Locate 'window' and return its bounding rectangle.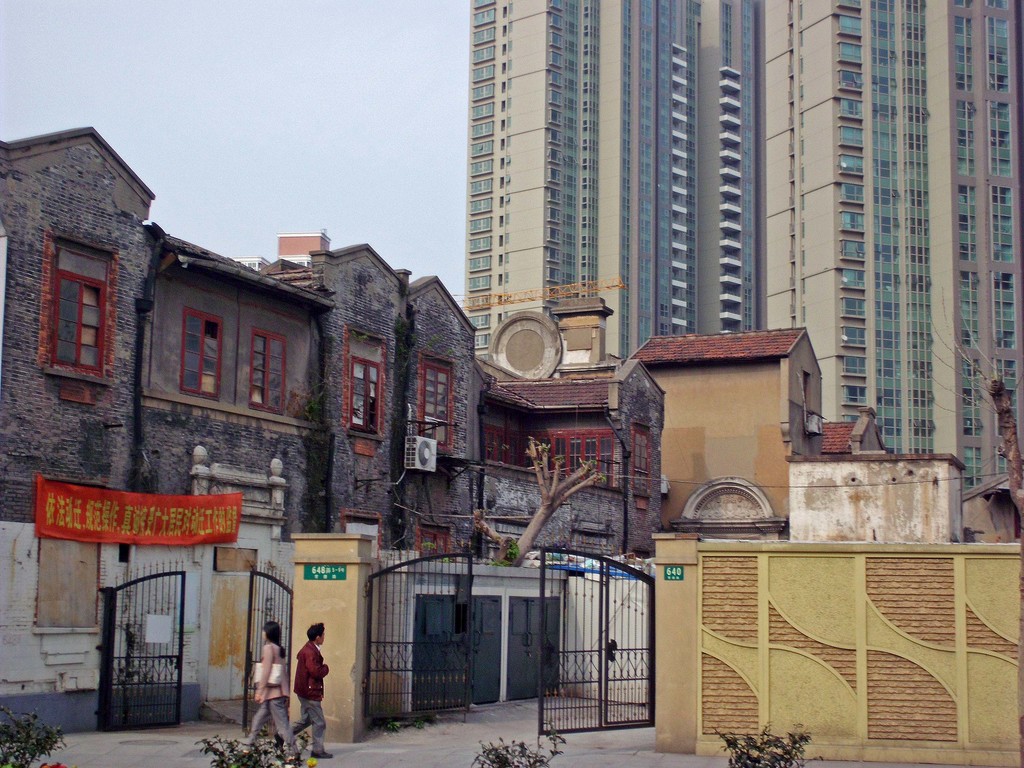
bbox=[903, 156, 925, 180].
